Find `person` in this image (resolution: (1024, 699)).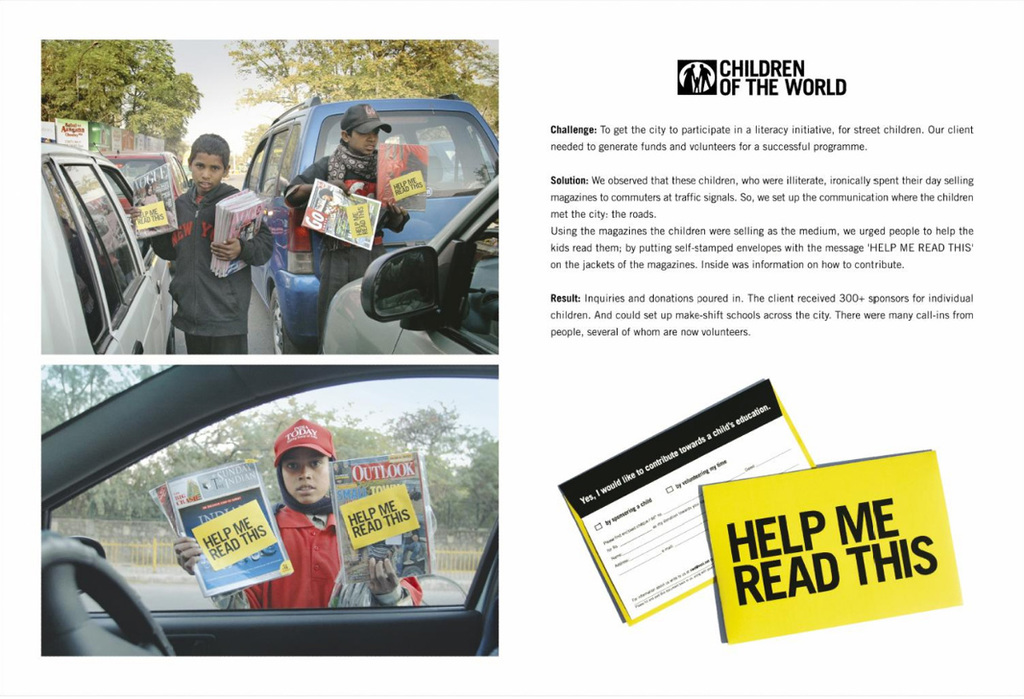
284/105/415/319.
